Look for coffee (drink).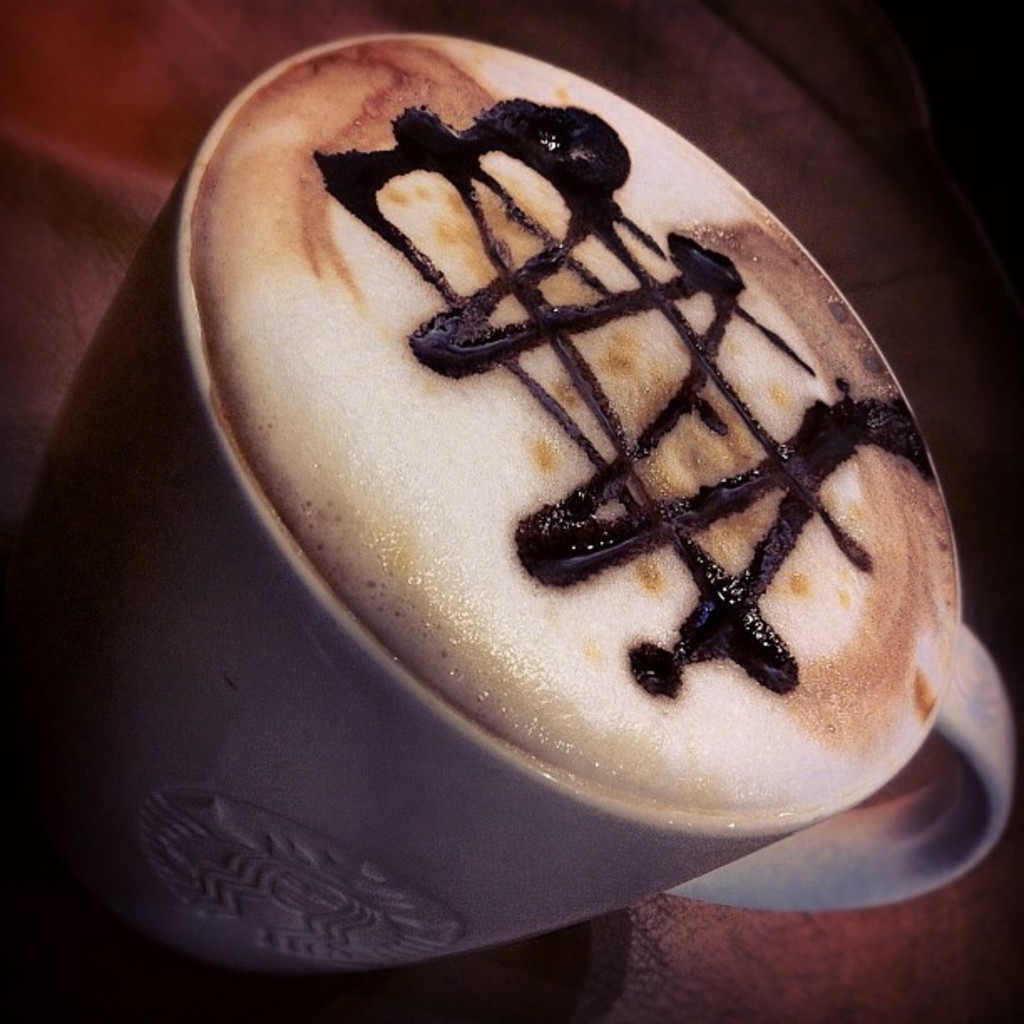
Found: bbox(192, 28, 959, 806).
